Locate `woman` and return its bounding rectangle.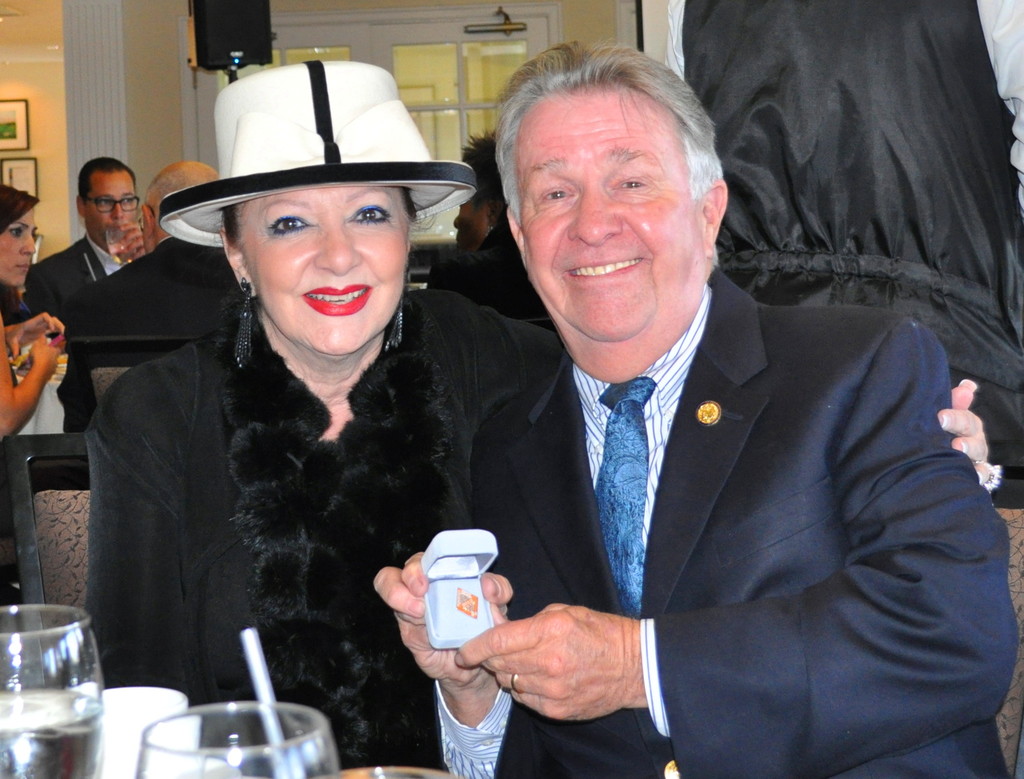
0:303:76:446.
